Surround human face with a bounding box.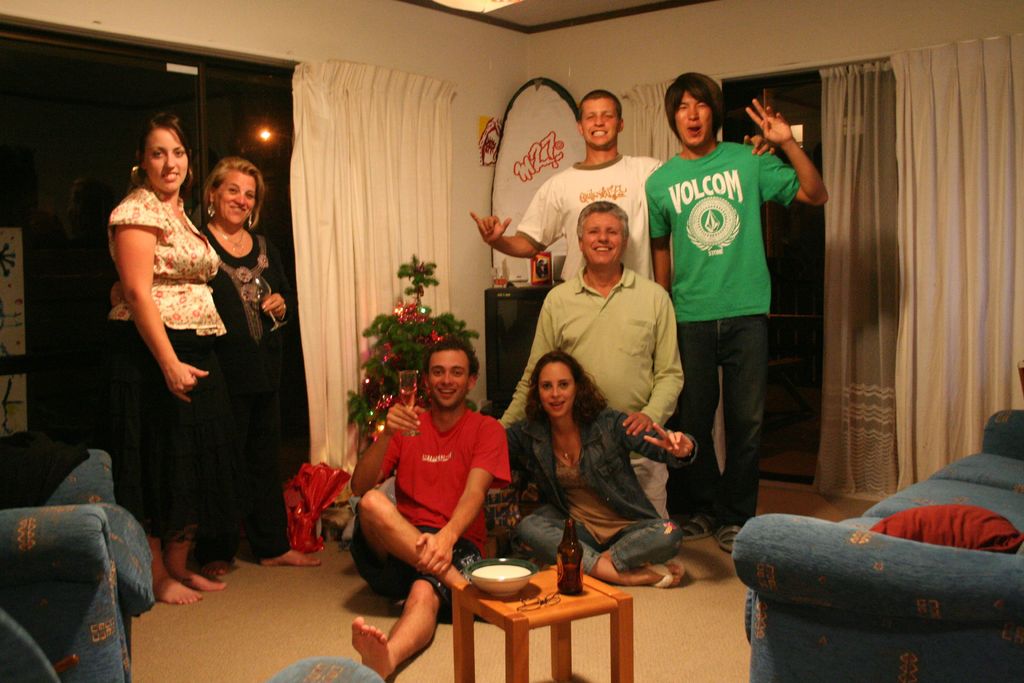
(x1=540, y1=365, x2=576, y2=418).
